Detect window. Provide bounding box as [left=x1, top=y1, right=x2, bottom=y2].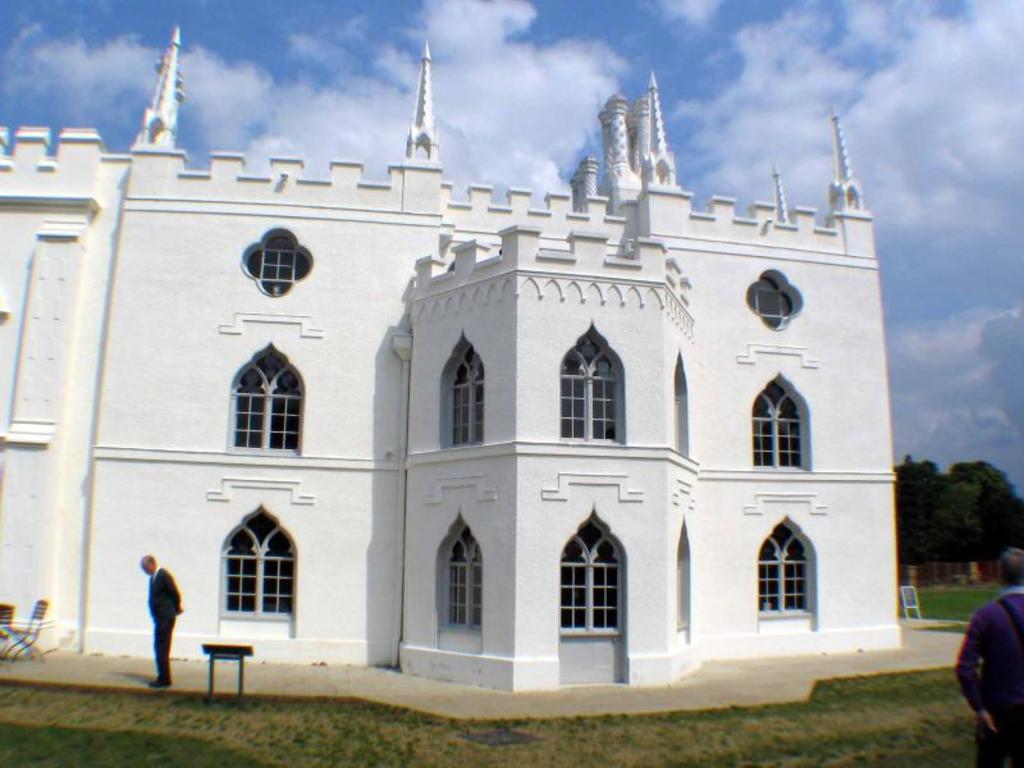
[left=750, top=275, right=800, bottom=330].
